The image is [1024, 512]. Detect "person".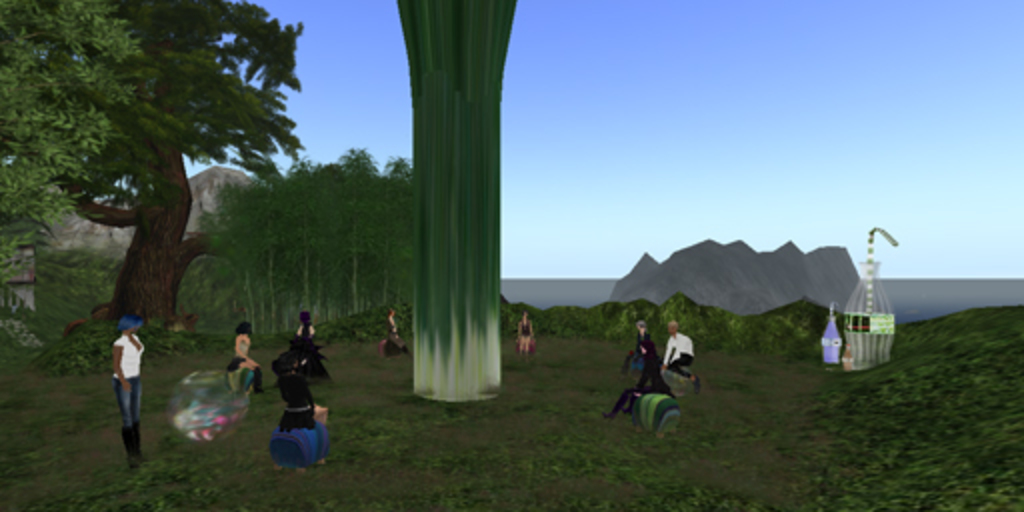
Detection: bbox=[604, 340, 676, 416].
